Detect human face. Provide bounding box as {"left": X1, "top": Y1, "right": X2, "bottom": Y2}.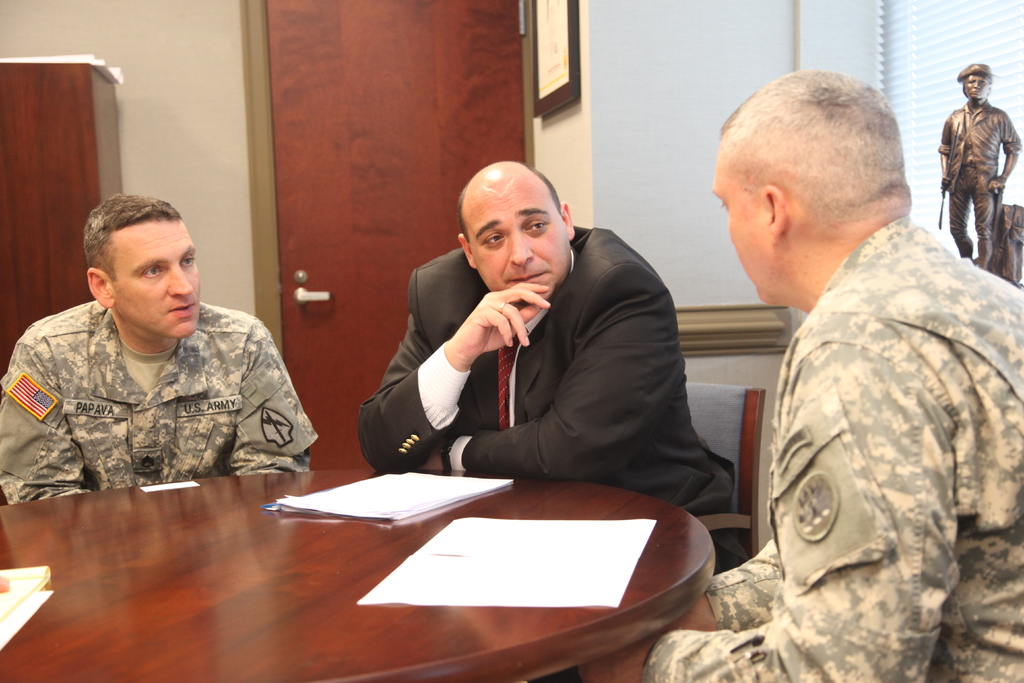
{"left": 965, "top": 75, "right": 985, "bottom": 100}.
